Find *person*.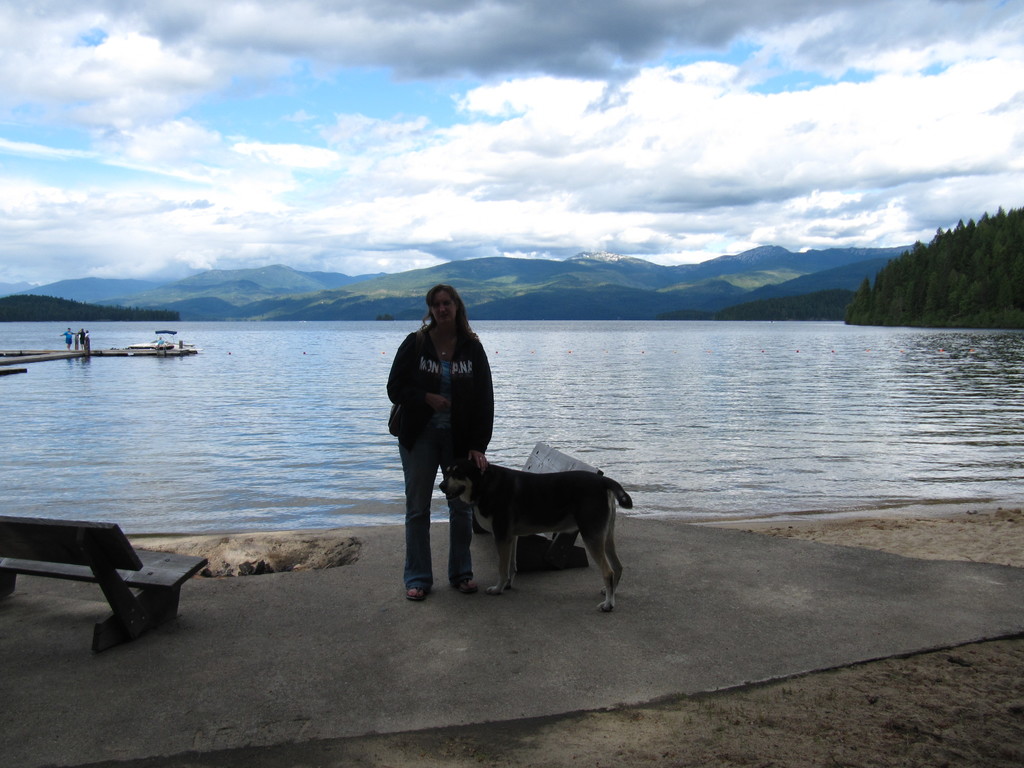
<bbox>160, 335, 161, 337</bbox>.
